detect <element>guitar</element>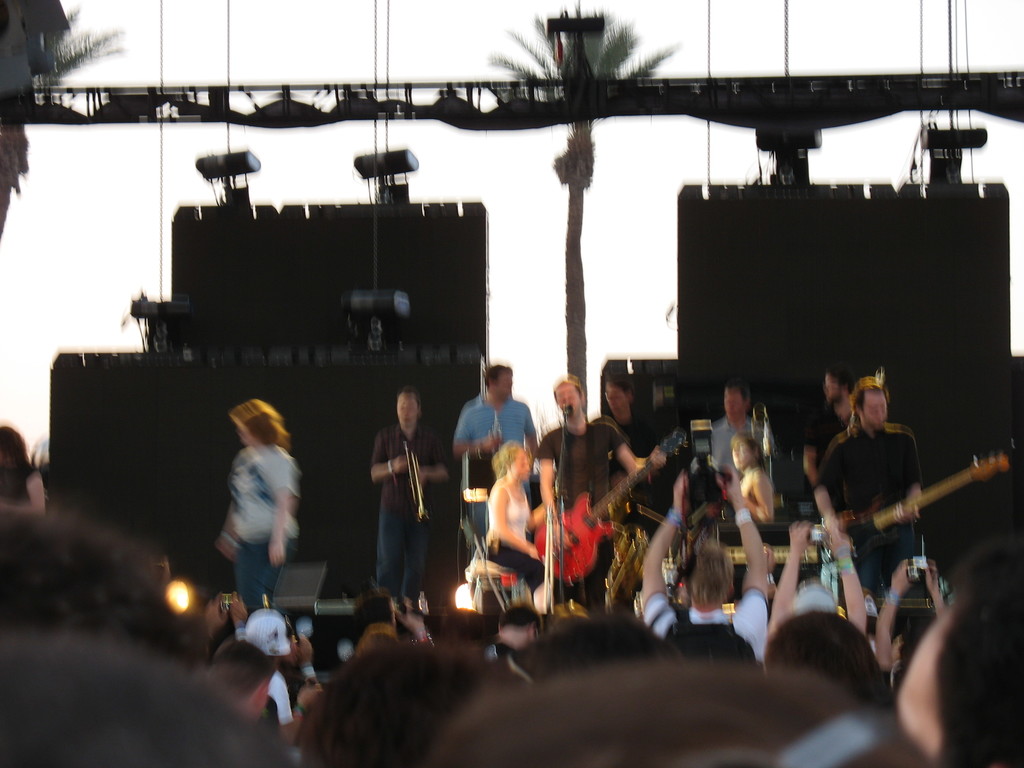
box=[831, 464, 980, 574]
